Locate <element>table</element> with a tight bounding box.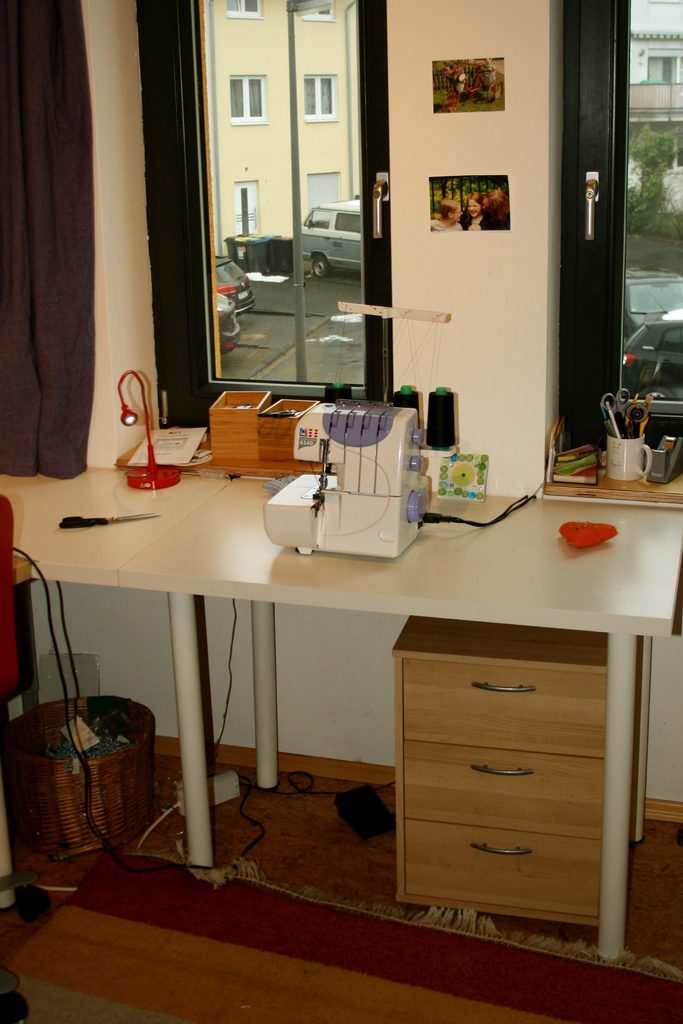
[left=35, top=470, right=623, bottom=968].
